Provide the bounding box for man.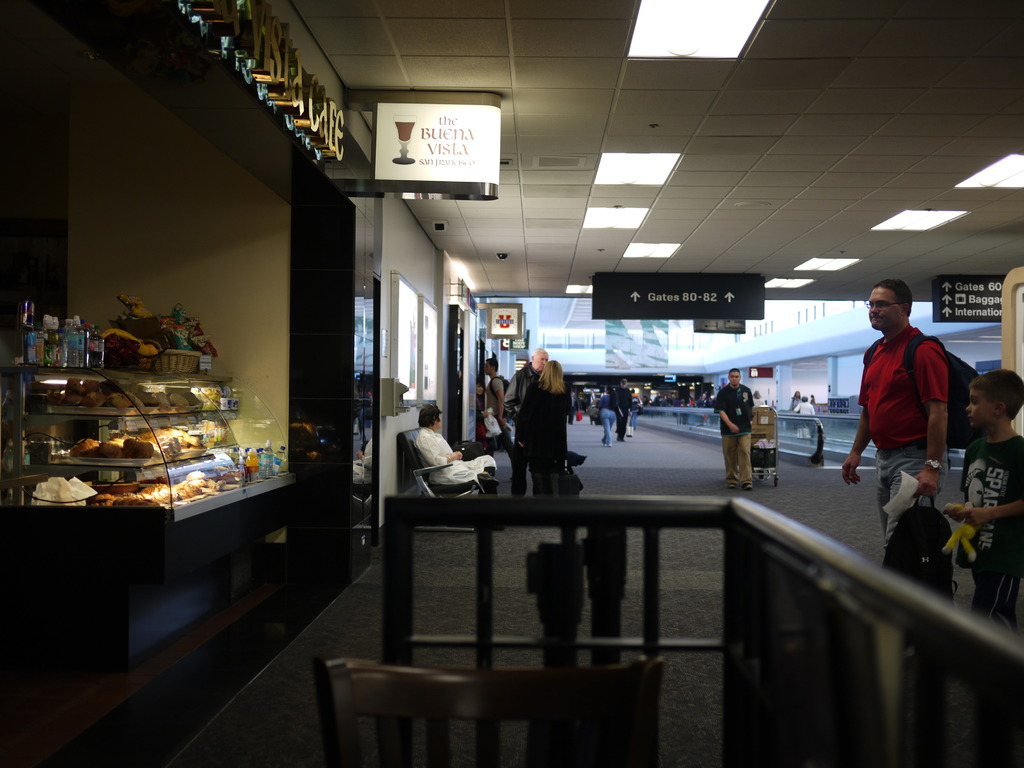
502/344/555/503.
